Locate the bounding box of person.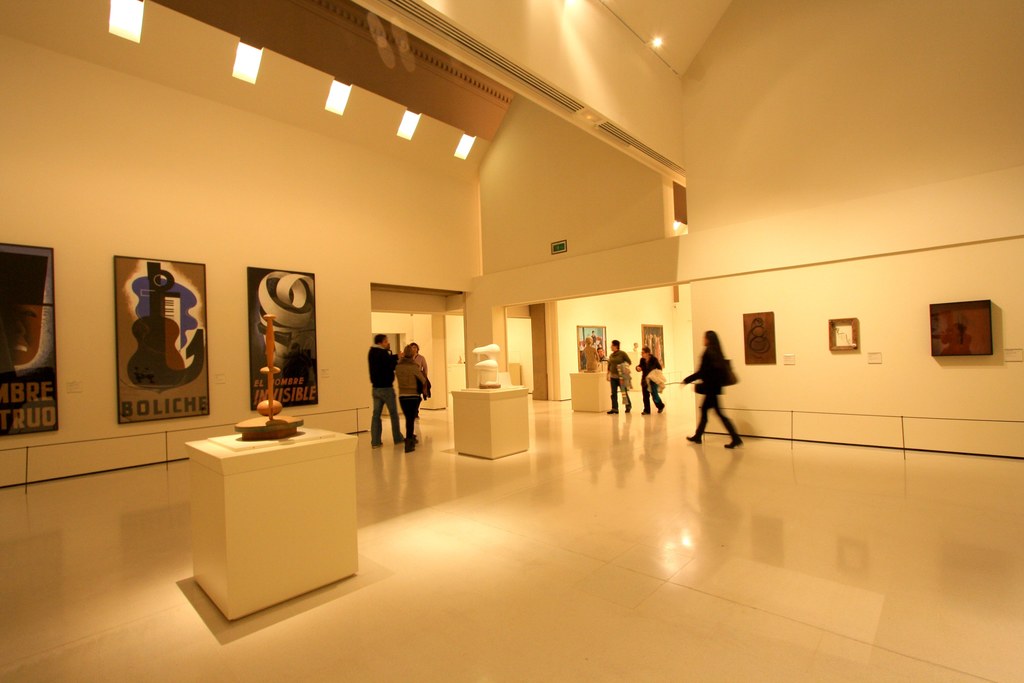
Bounding box: bbox(364, 327, 401, 449).
